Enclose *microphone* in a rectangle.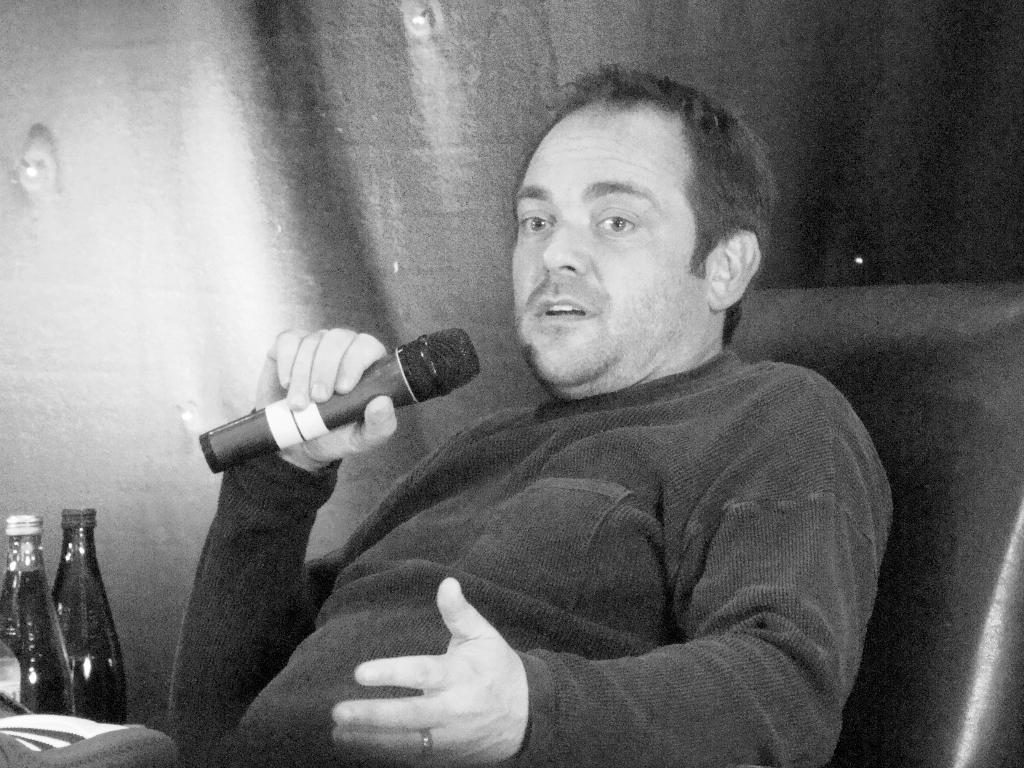
region(191, 325, 483, 475).
